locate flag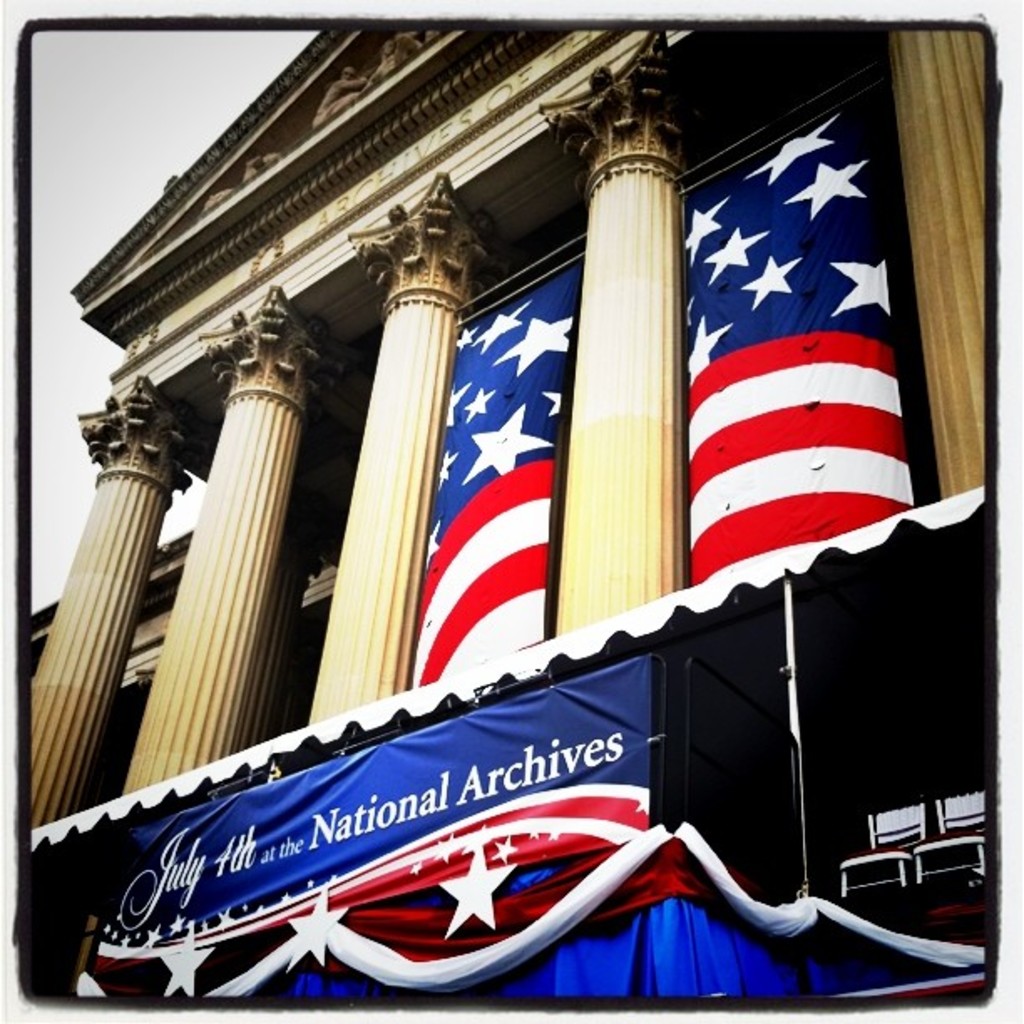
(x1=75, y1=643, x2=848, y2=992)
